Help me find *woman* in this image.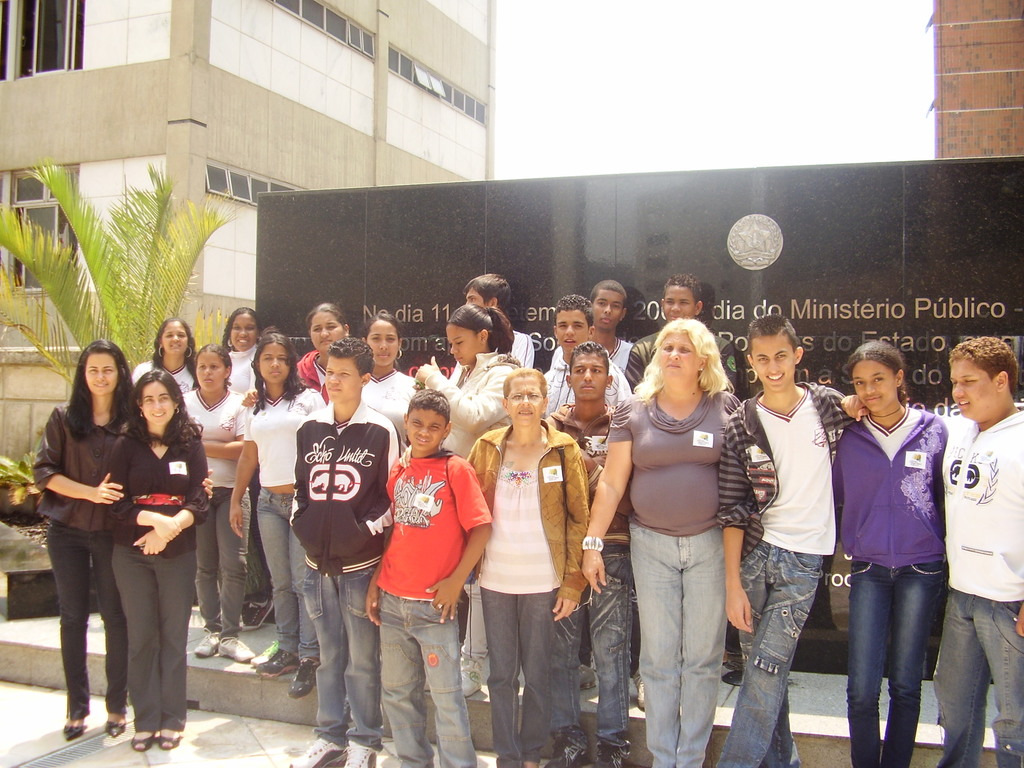
Found it: left=580, top=312, right=745, bottom=767.
